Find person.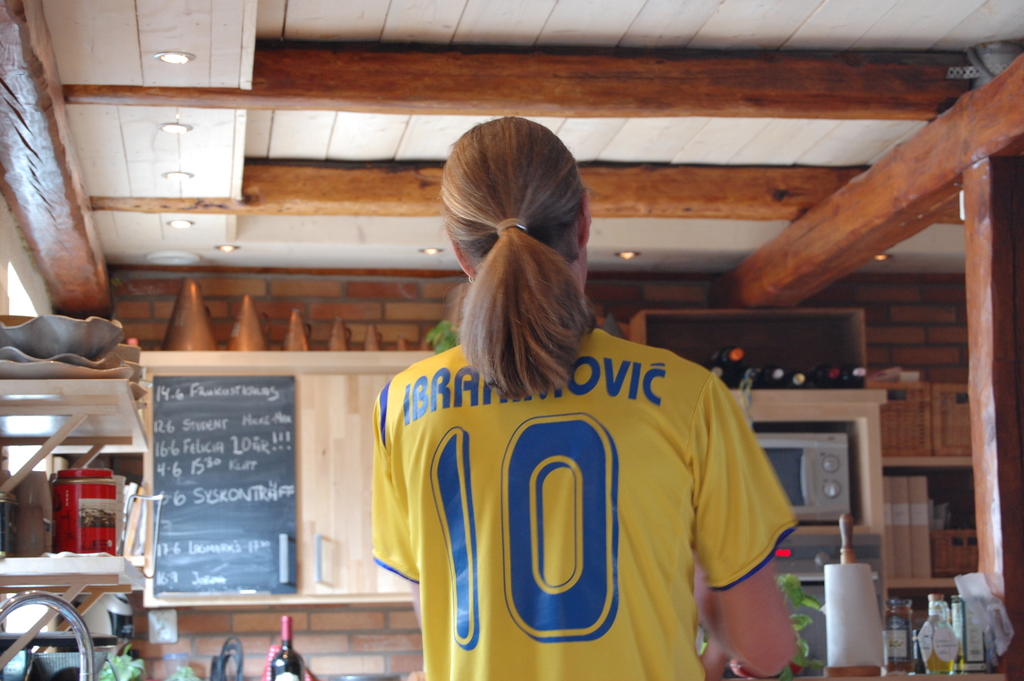
369,115,802,680.
